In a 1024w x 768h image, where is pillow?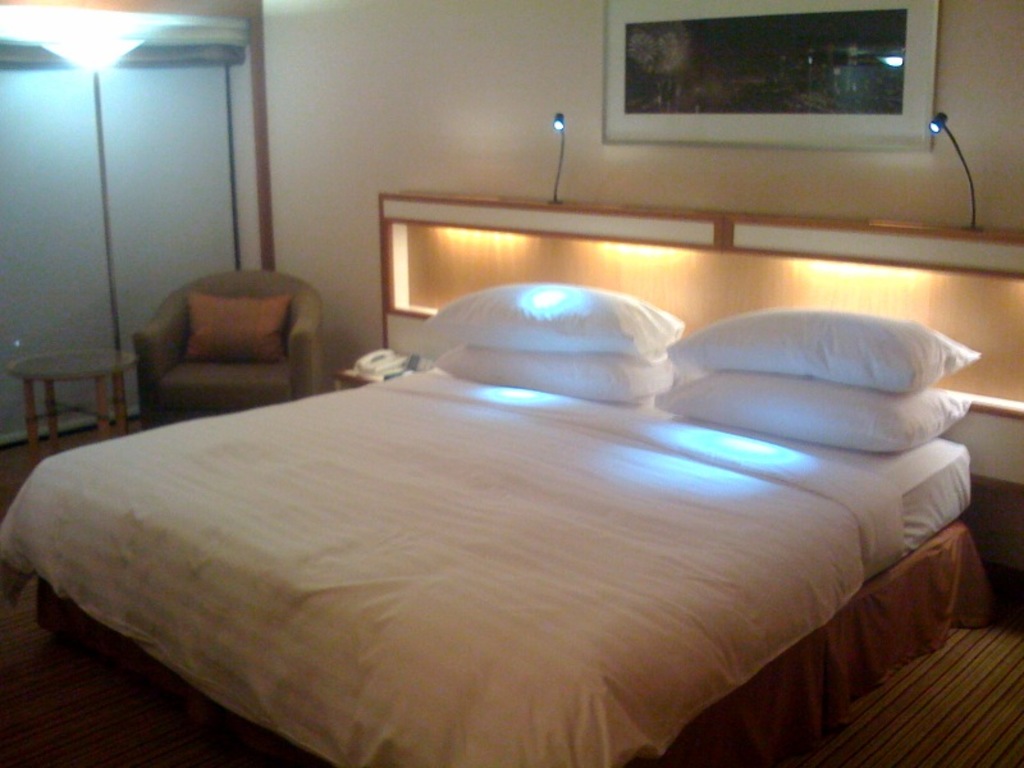
bbox=(658, 379, 961, 452).
